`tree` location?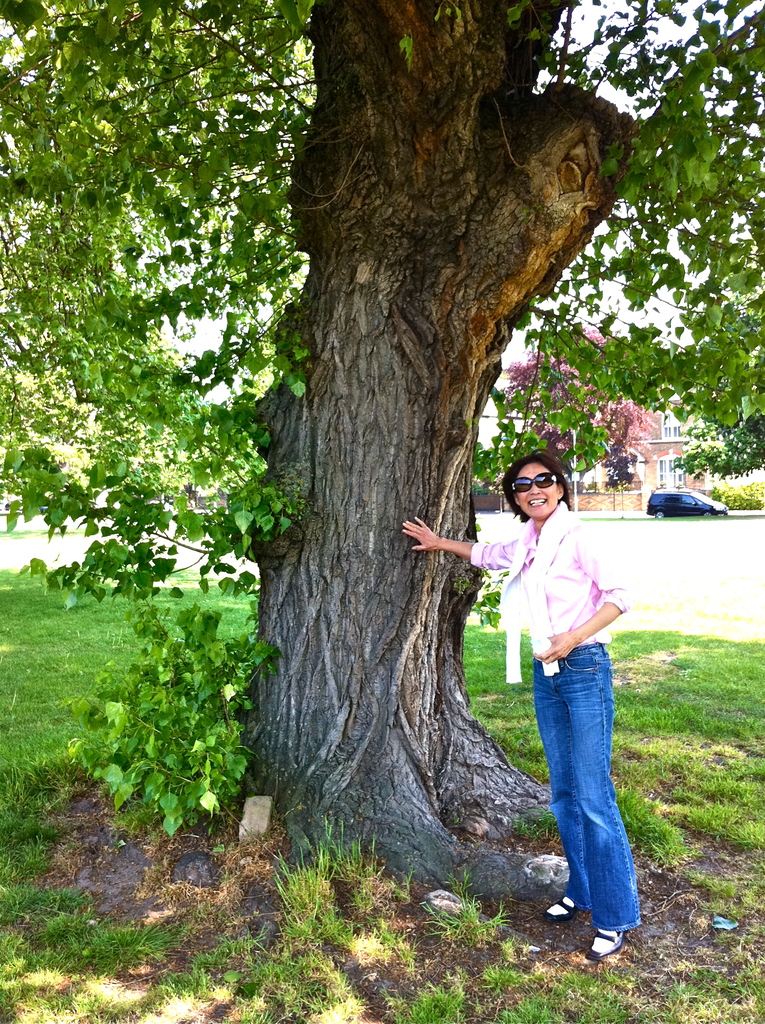
locate(0, 0, 764, 905)
